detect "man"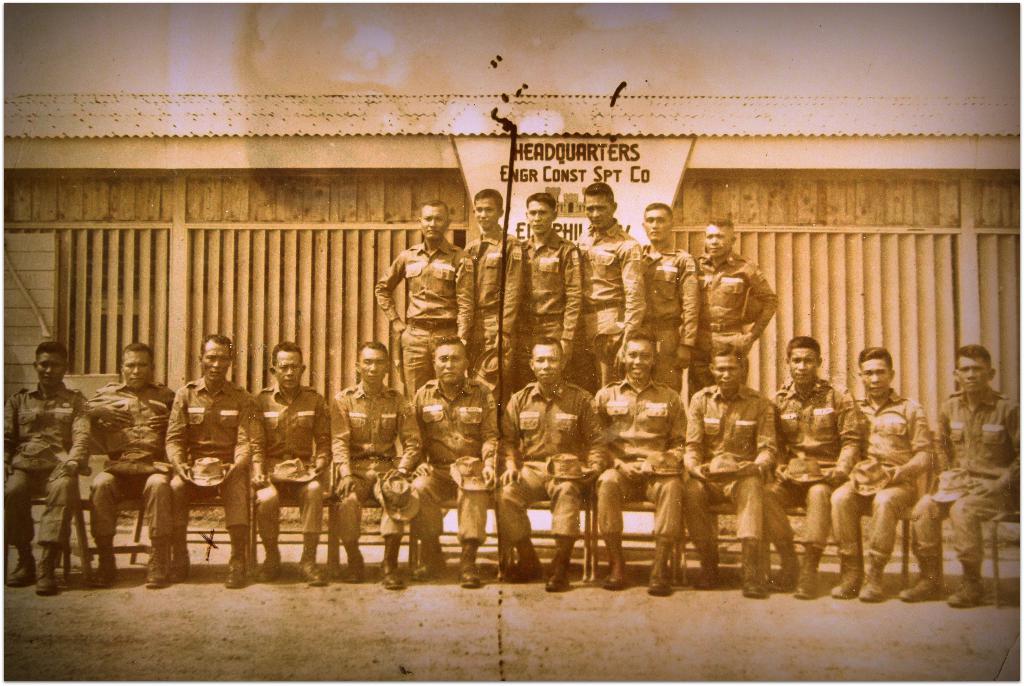
{"x1": 243, "y1": 341, "x2": 331, "y2": 589}
